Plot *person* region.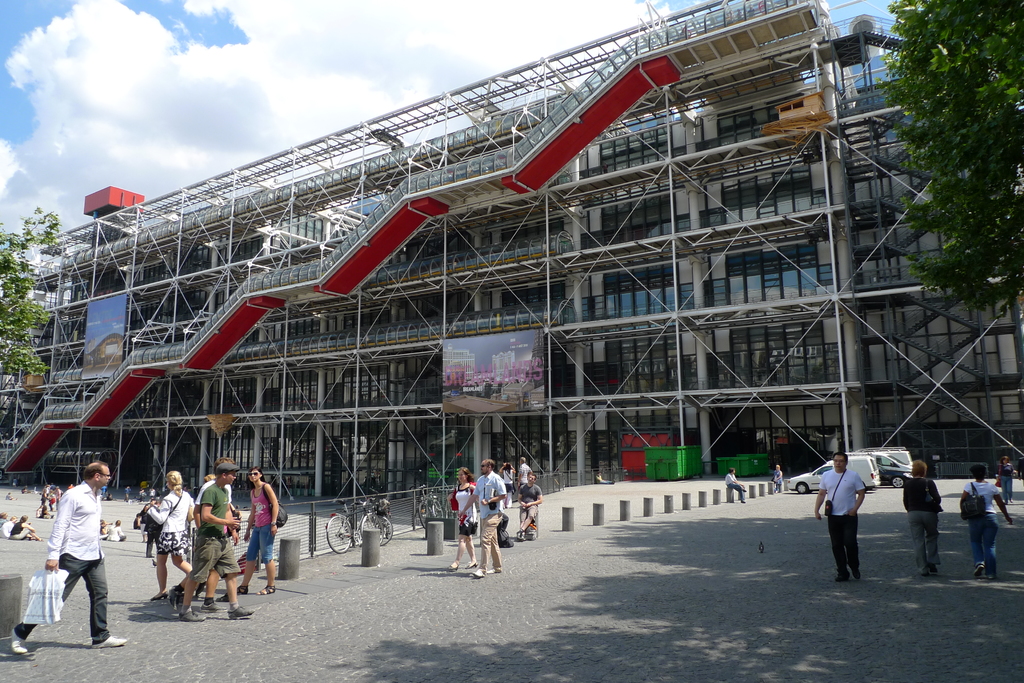
Plotted at {"x1": 29, "y1": 456, "x2": 104, "y2": 661}.
